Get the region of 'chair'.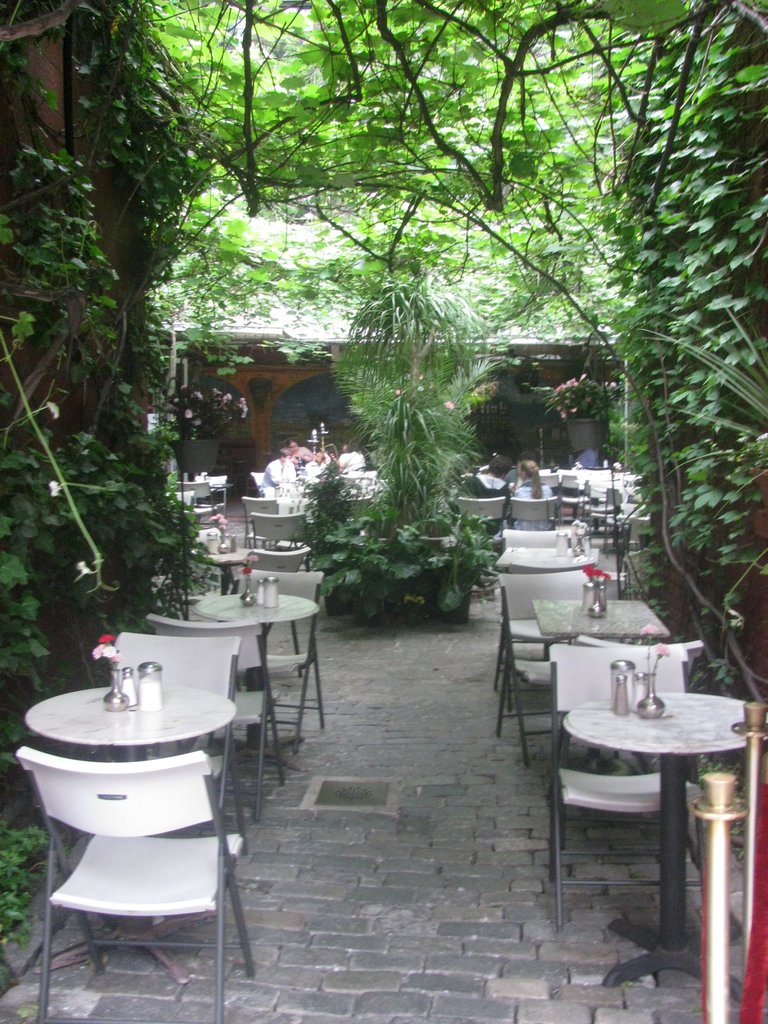
(x1=618, y1=514, x2=655, y2=570).
